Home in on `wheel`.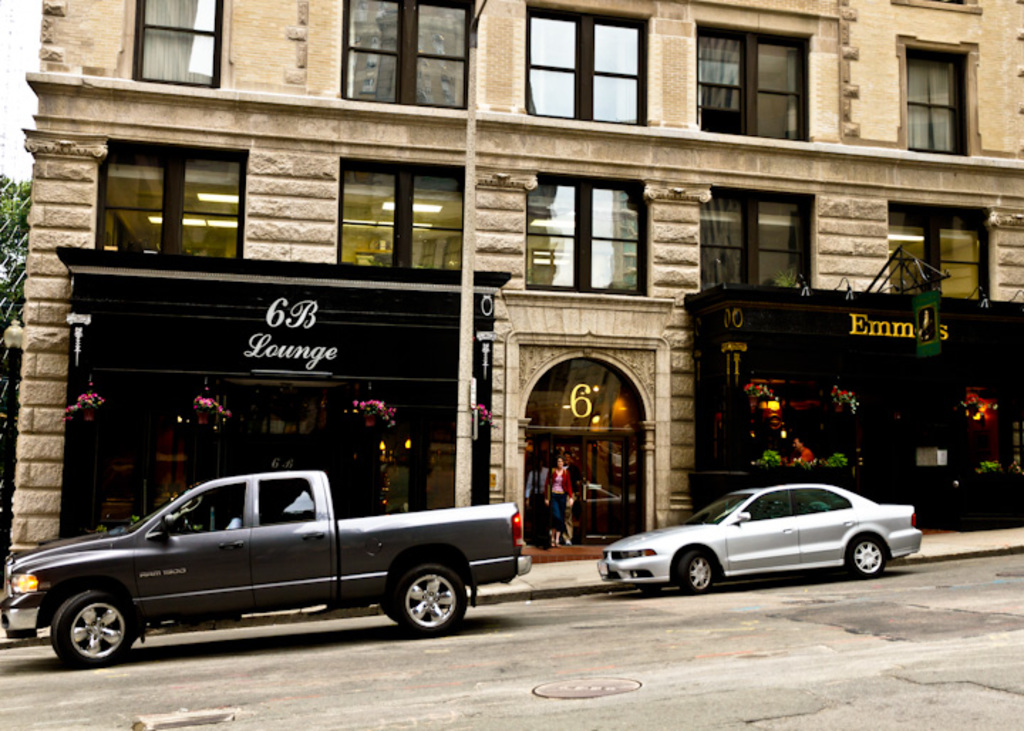
Homed in at <region>40, 597, 128, 678</region>.
